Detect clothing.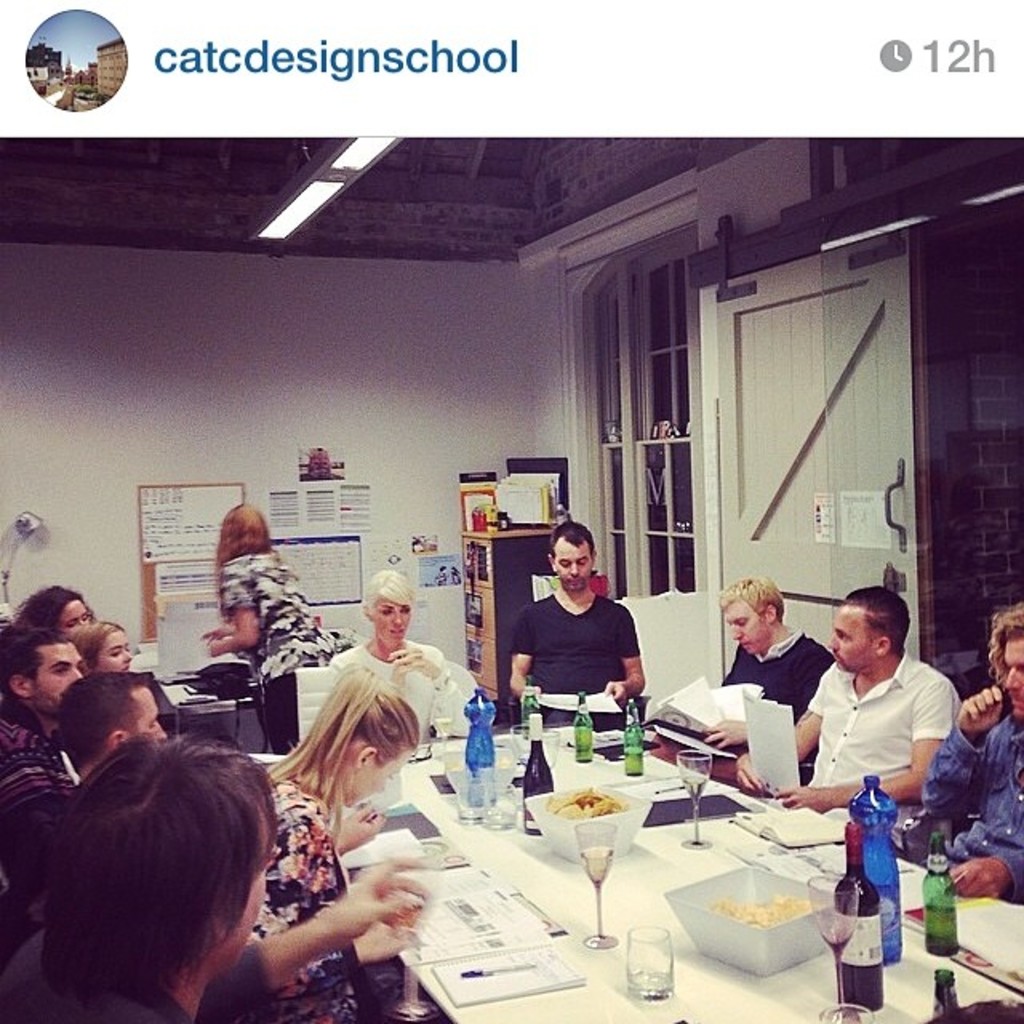
Detected at box(0, 685, 54, 757).
